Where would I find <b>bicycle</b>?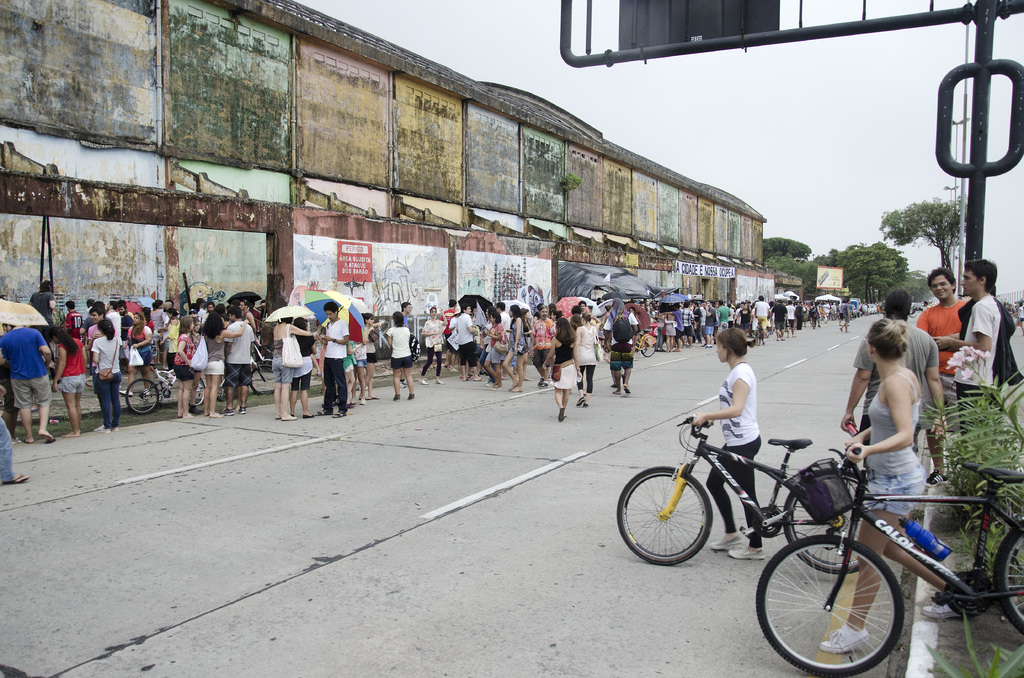
At <box>753,318,767,346</box>.
